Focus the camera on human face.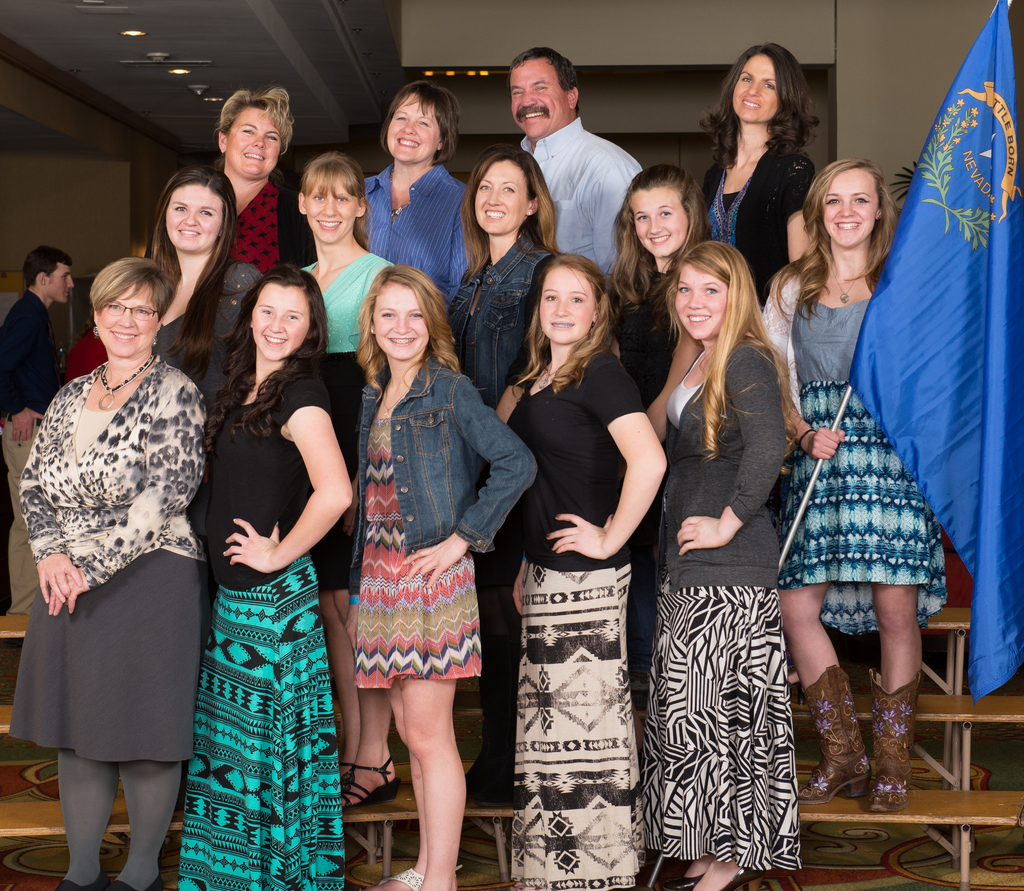
Focus region: <bbox>538, 265, 596, 345</bbox>.
